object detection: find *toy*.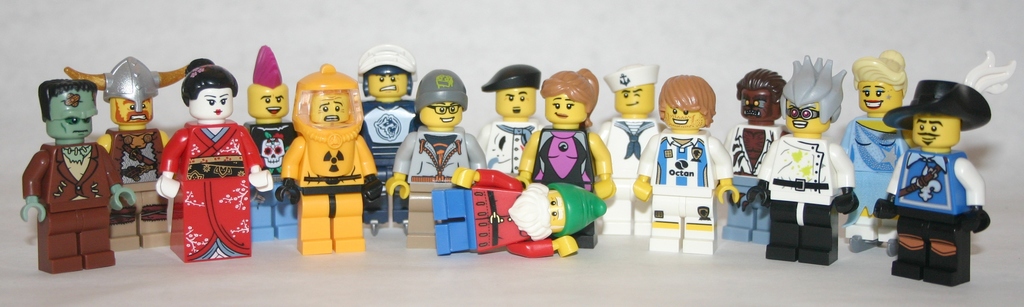
detection(515, 68, 624, 254).
